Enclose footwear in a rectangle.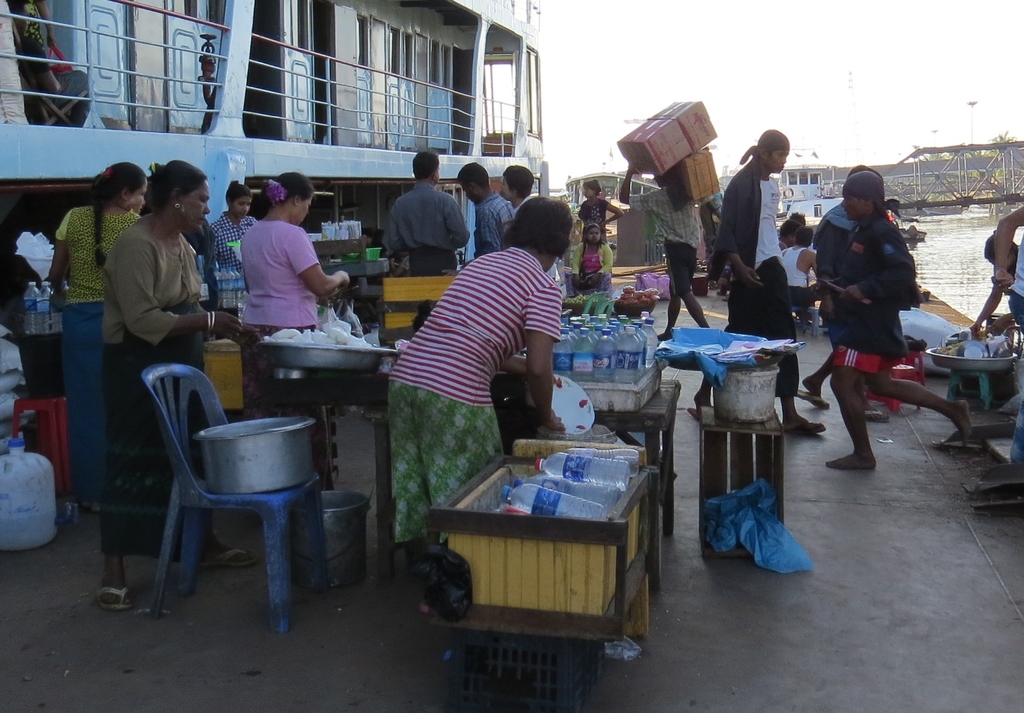
[x1=786, y1=415, x2=827, y2=435].
